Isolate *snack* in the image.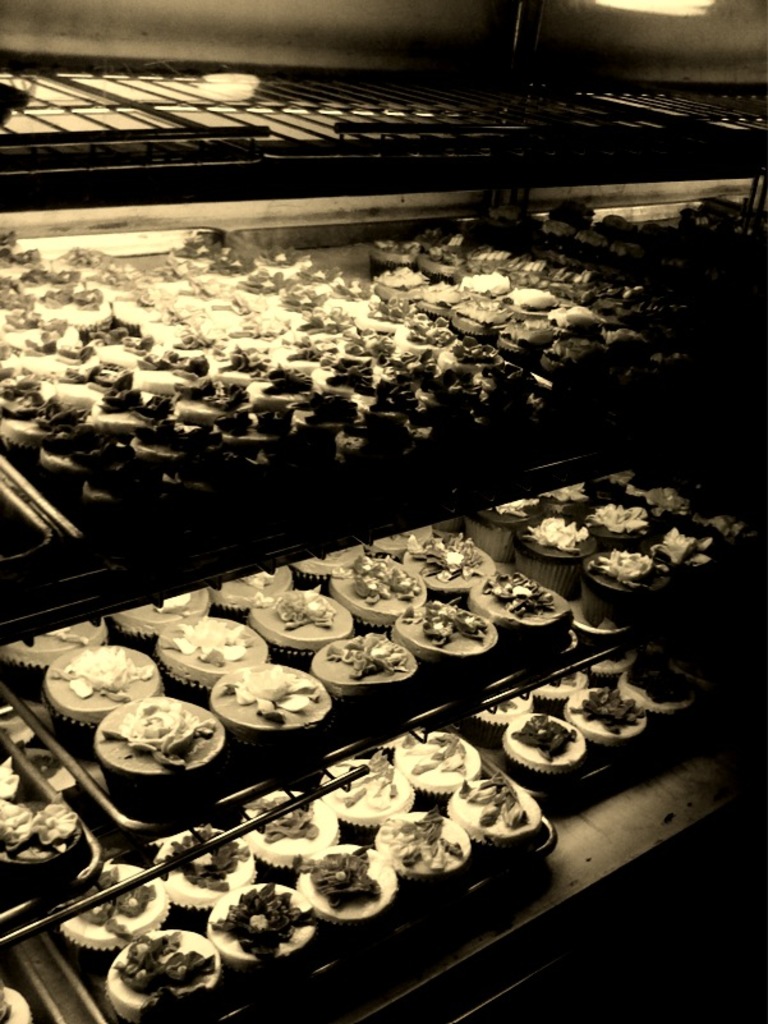
Isolated region: bbox=[420, 548, 495, 586].
